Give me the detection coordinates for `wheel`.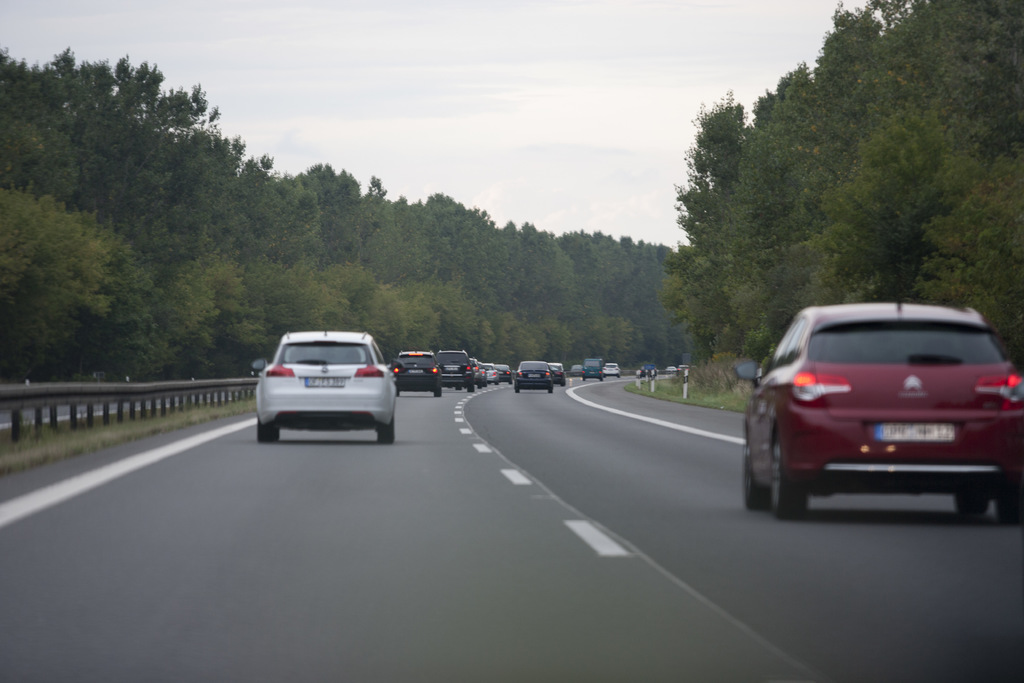
(x1=953, y1=491, x2=980, y2=511).
